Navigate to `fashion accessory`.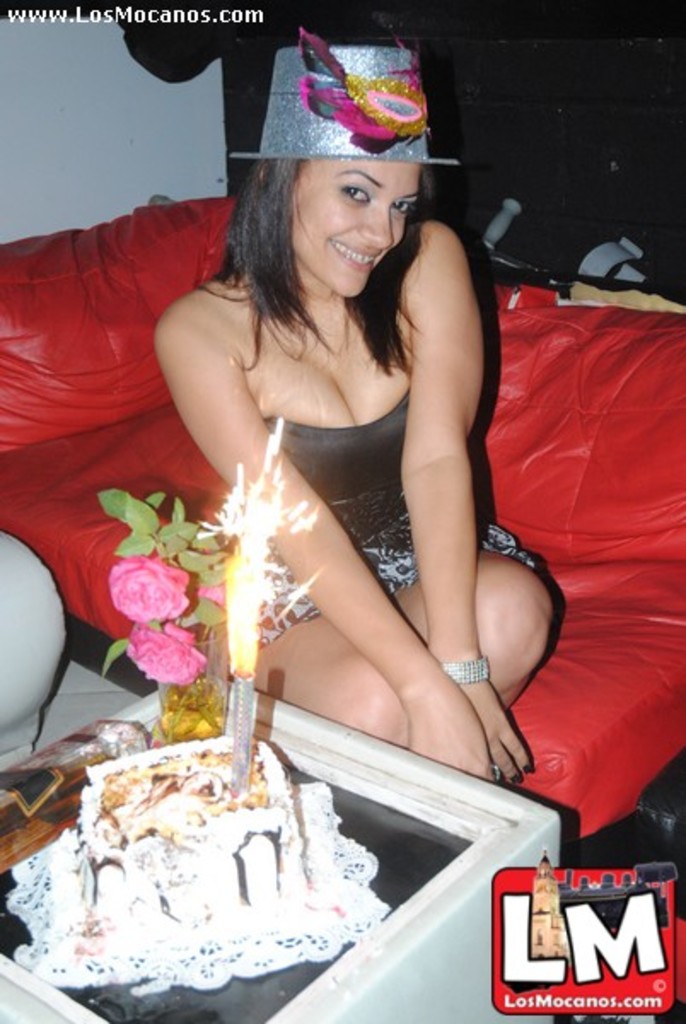
Navigation target: 224,26,462,172.
